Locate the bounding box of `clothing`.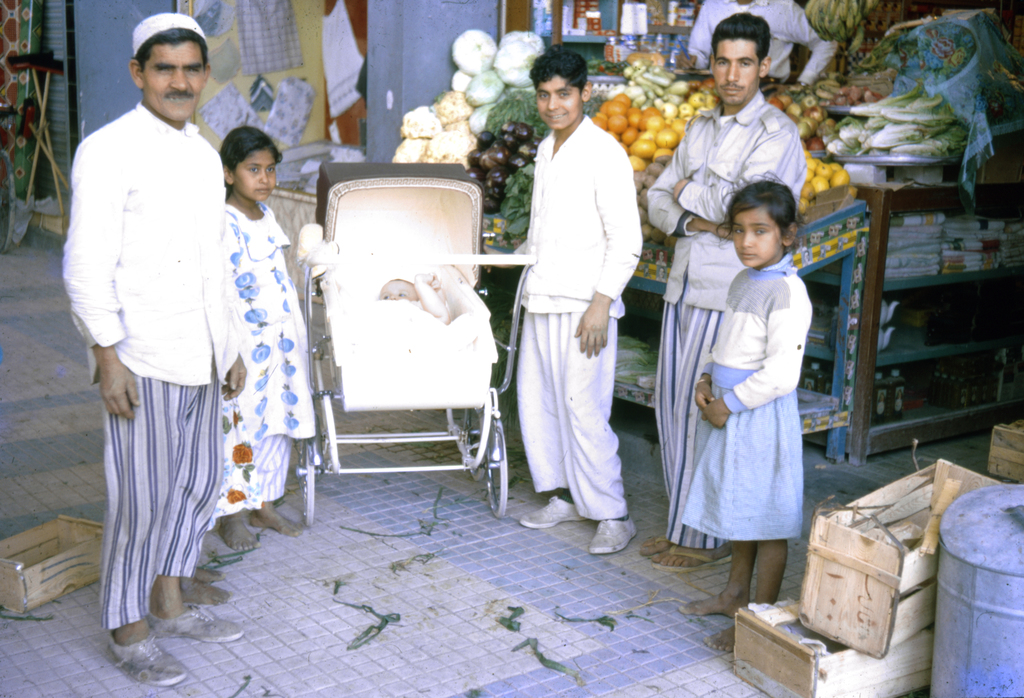
Bounding box: [519,118,651,519].
